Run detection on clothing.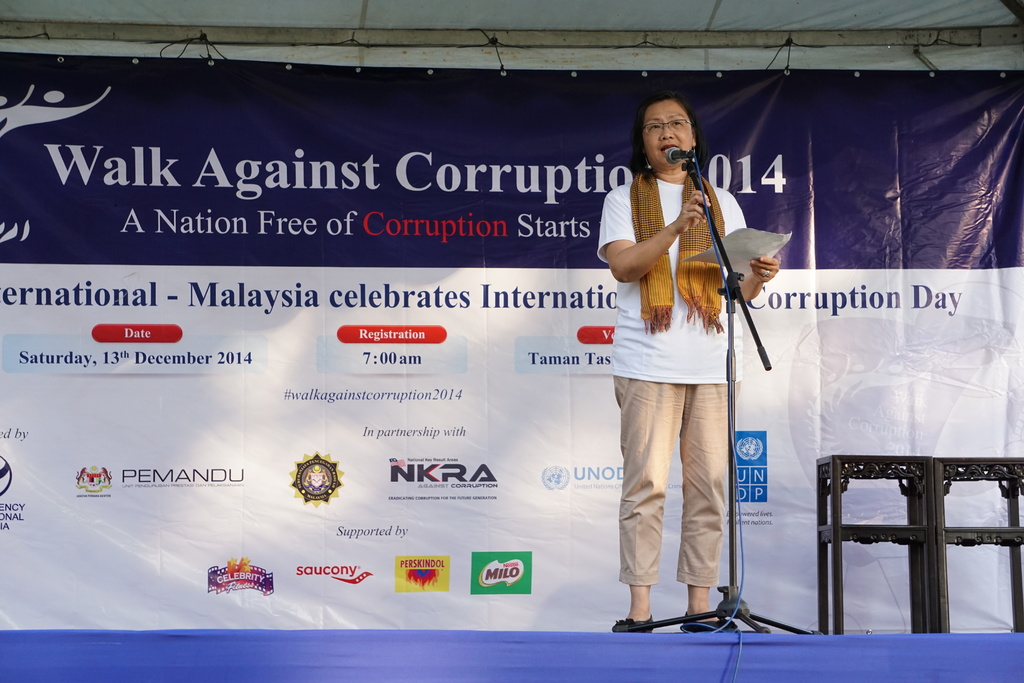
Result: l=601, t=103, r=783, b=575.
